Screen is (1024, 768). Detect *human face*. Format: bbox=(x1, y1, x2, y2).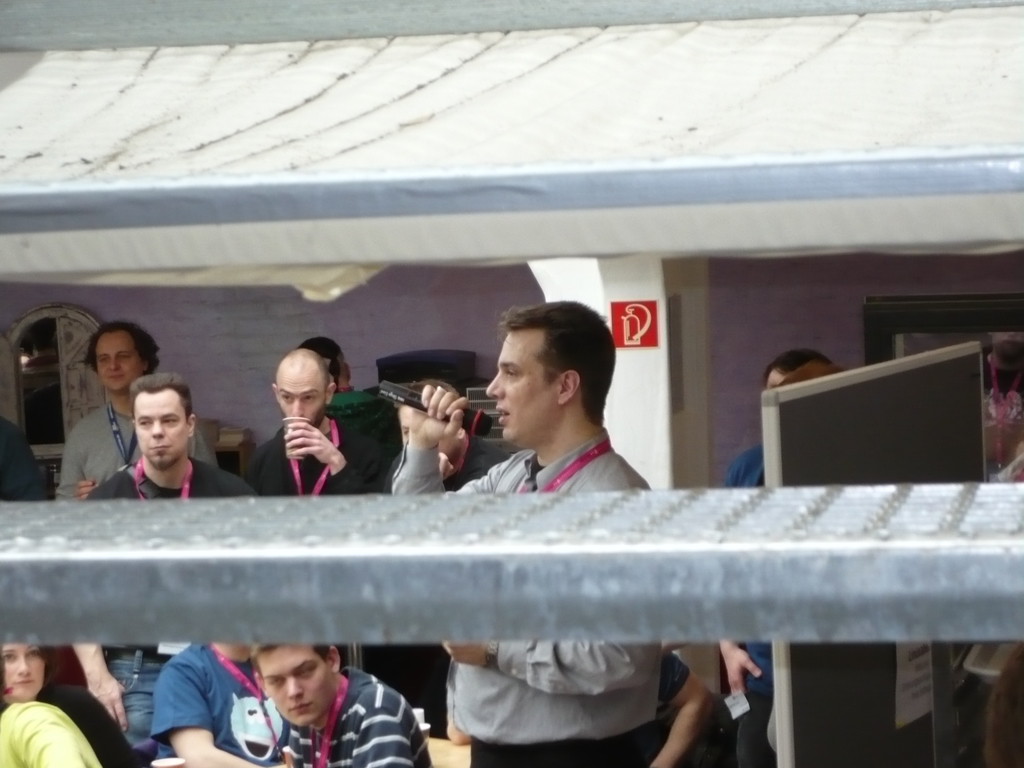
bbox=(490, 331, 555, 450).
